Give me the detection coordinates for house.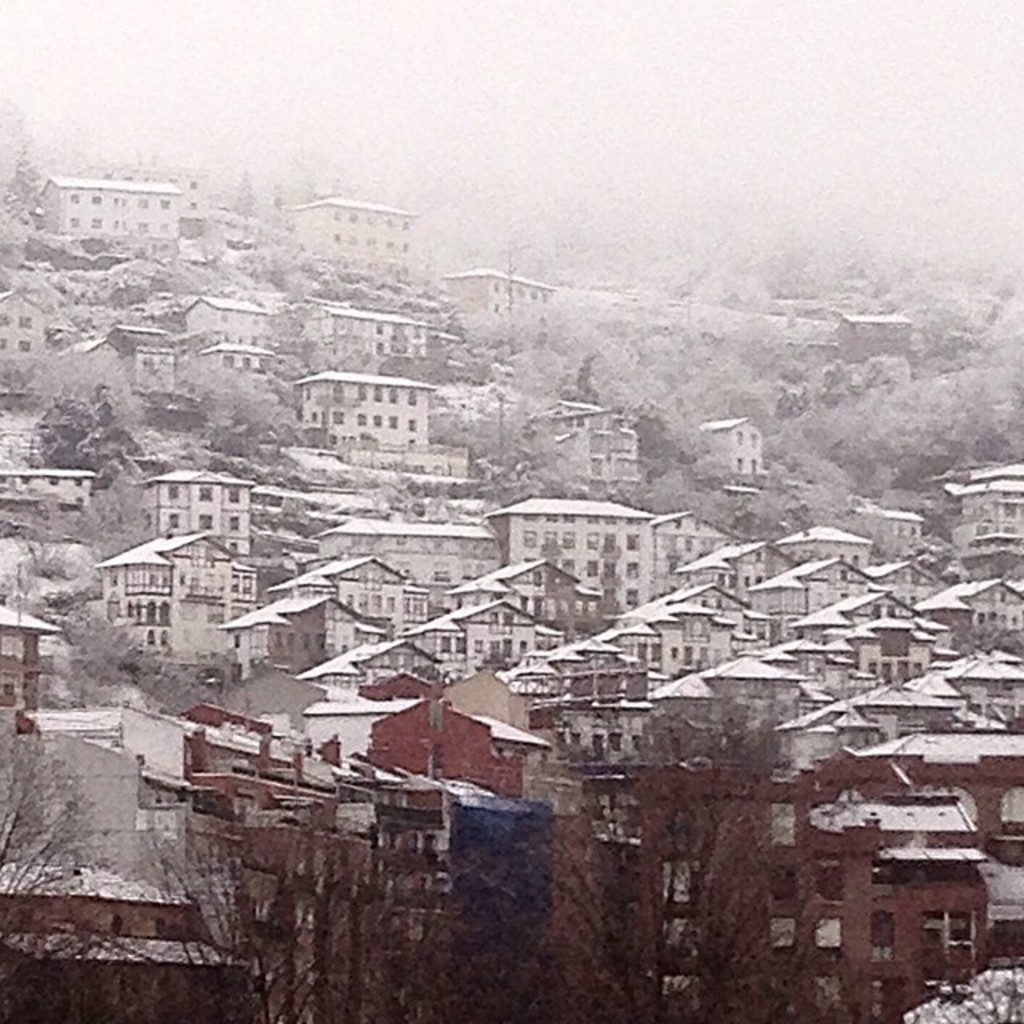
32/698/205/896.
